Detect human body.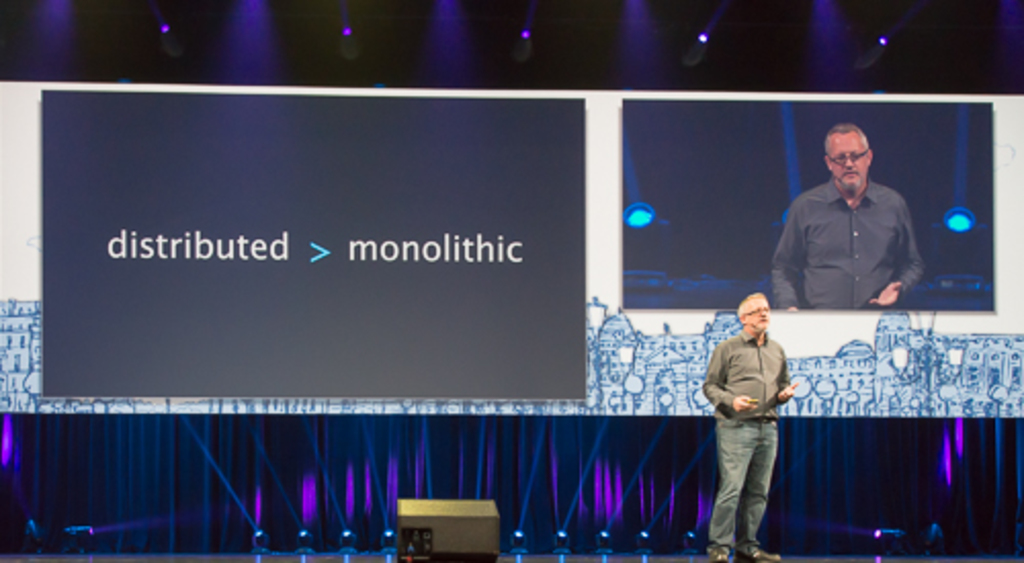
Detected at 702 291 793 561.
